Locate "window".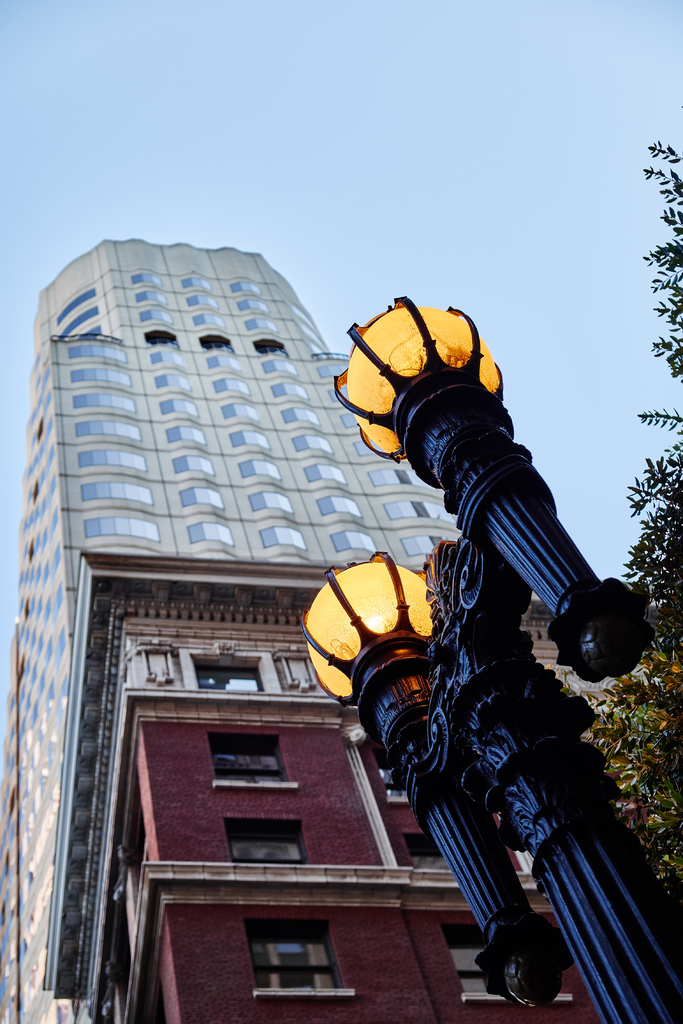
Bounding box: select_region(399, 829, 454, 869).
